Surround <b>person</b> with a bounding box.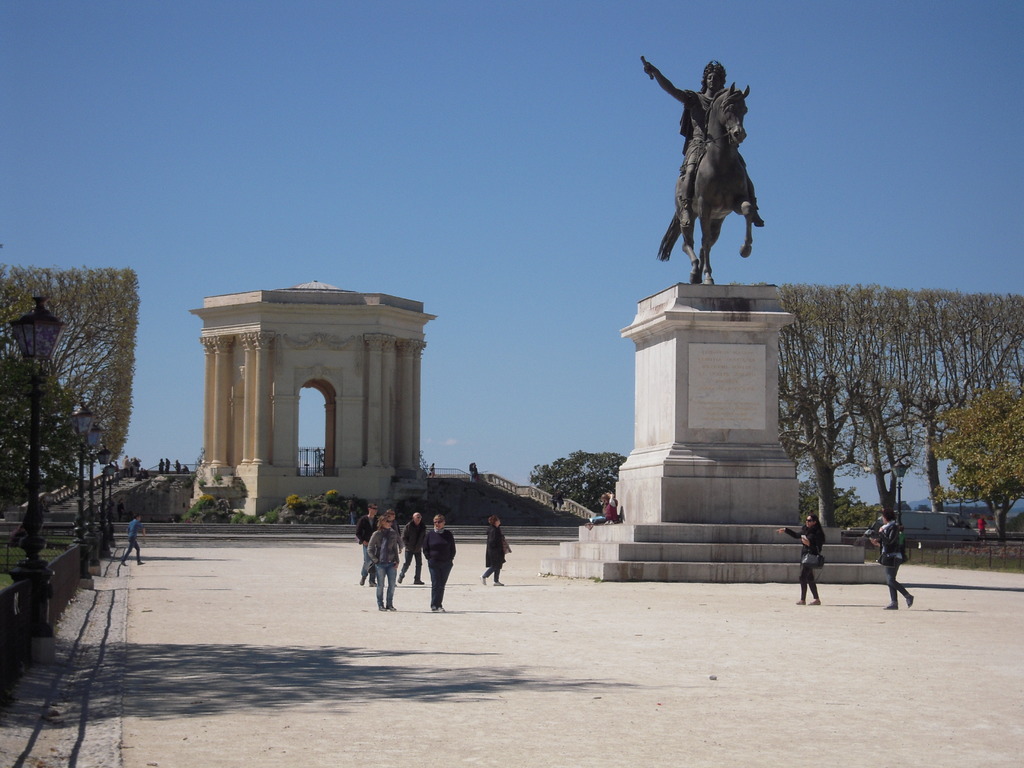
select_region(464, 460, 474, 479).
